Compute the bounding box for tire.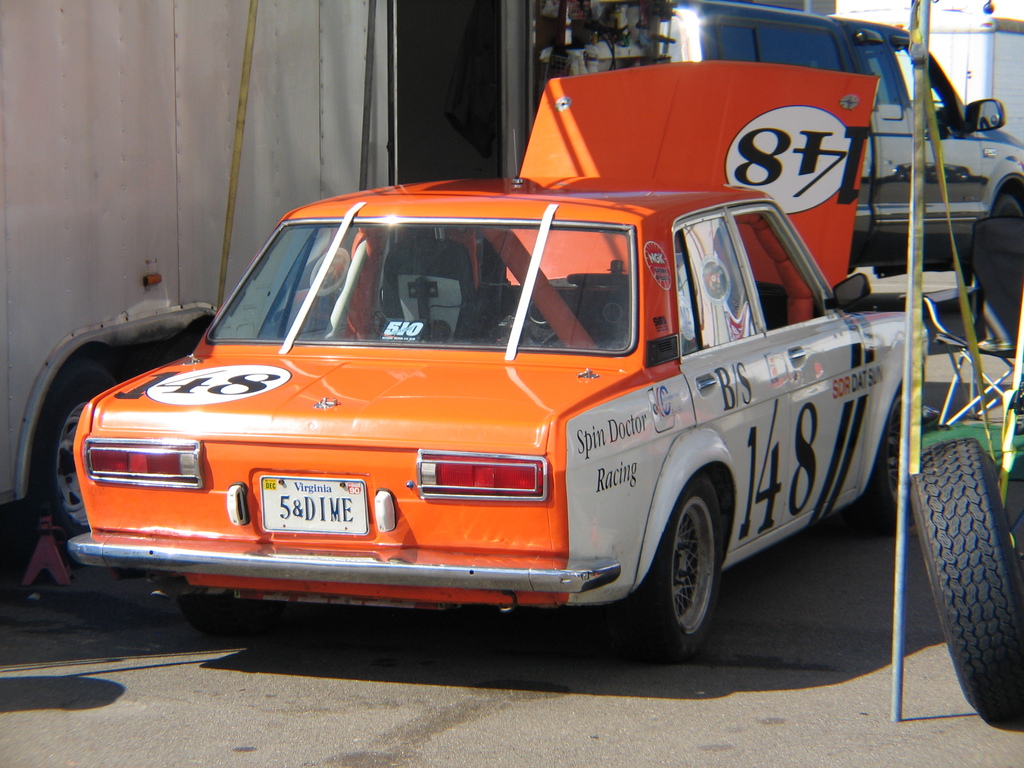
(865,389,913,532).
